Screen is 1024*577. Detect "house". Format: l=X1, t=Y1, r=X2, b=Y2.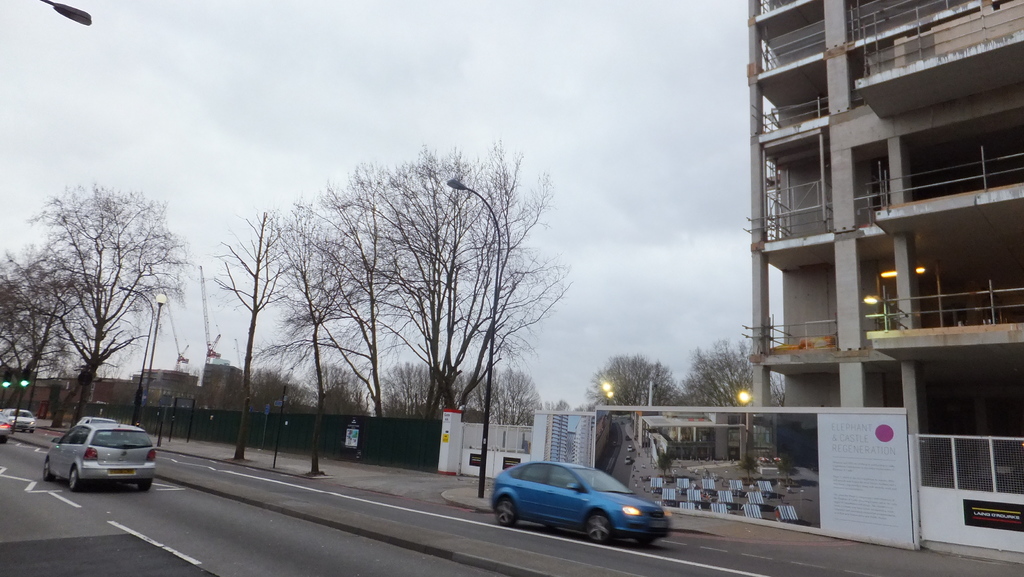
l=745, t=0, r=1023, b=492.
